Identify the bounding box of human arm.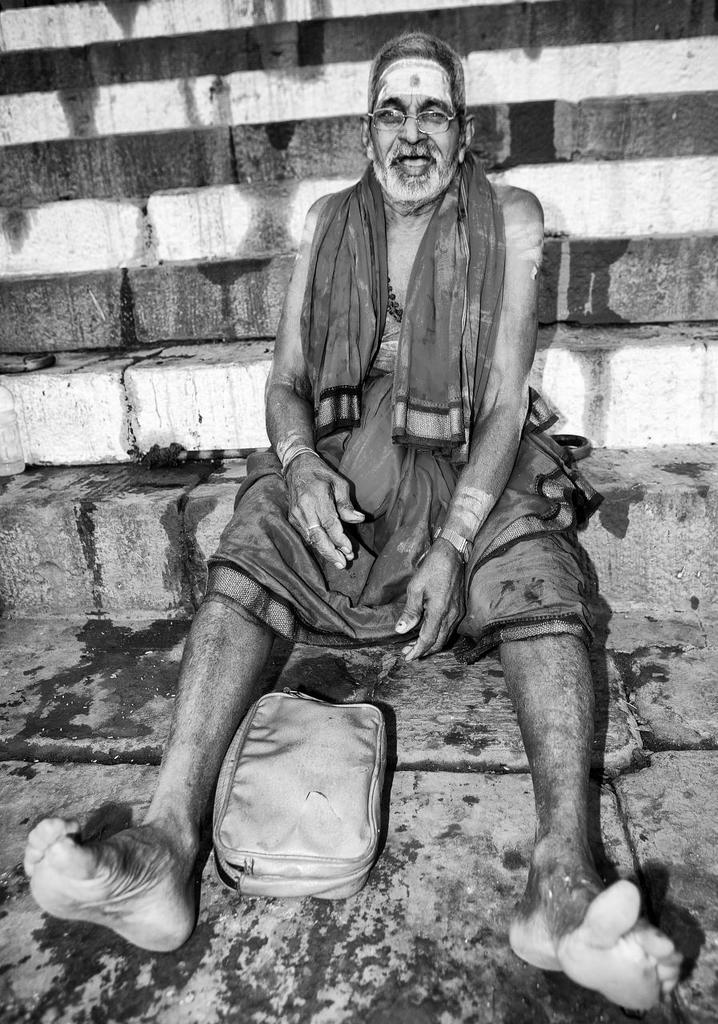
BBox(459, 188, 557, 599).
